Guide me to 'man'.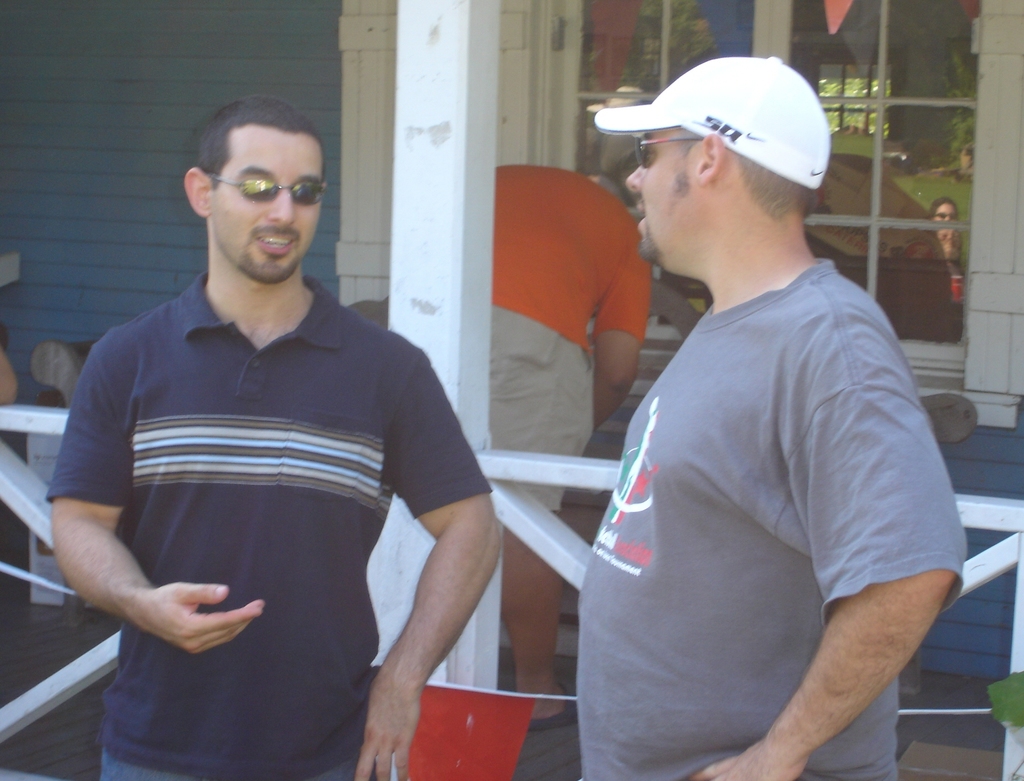
Guidance: box=[555, 35, 961, 775].
